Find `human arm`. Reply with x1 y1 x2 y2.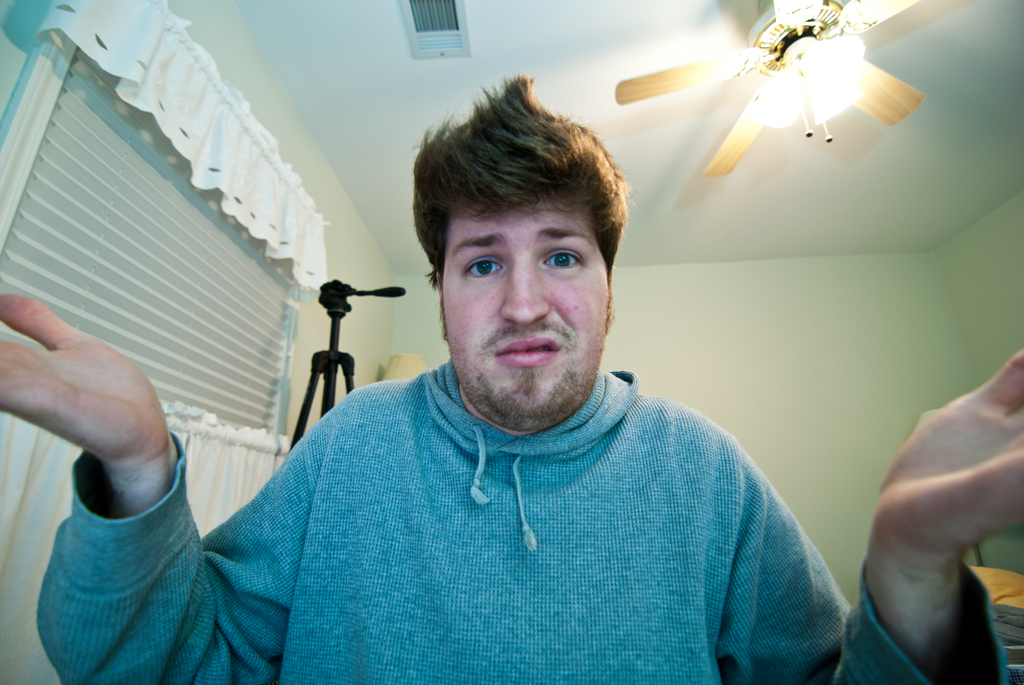
2 288 223 655.
